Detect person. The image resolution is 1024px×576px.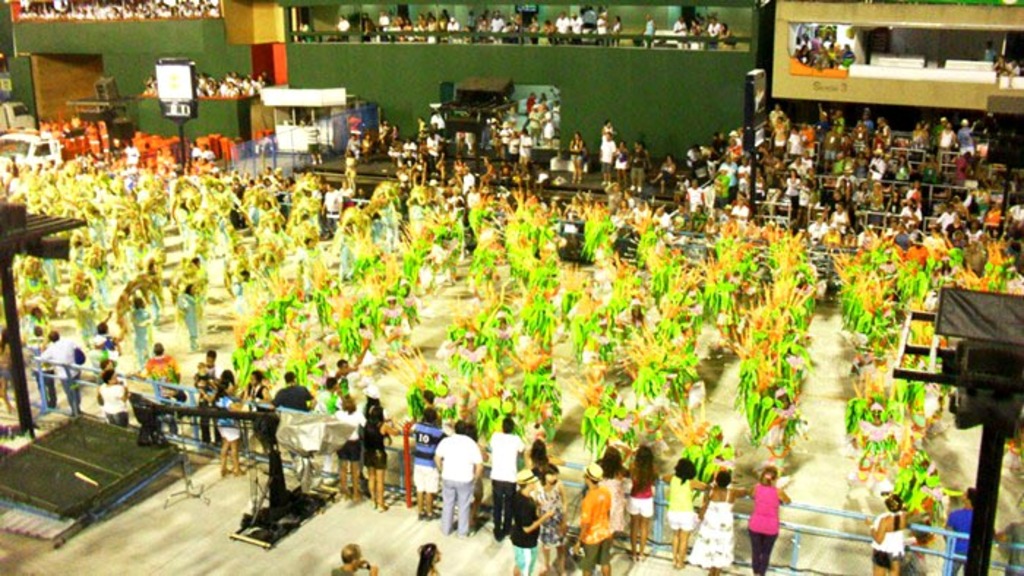
{"left": 563, "top": 461, "right": 616, "bottom": 575}.
